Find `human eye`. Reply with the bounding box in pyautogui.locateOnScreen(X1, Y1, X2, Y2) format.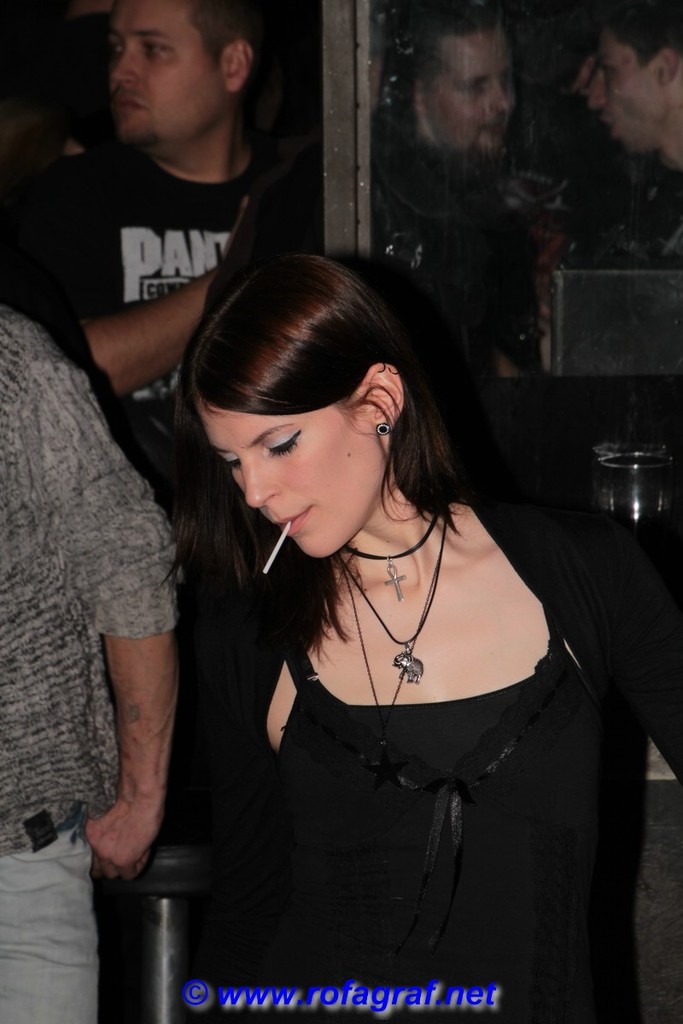
pyautogui.locateOnScreen(598, 62, 615, 77).
